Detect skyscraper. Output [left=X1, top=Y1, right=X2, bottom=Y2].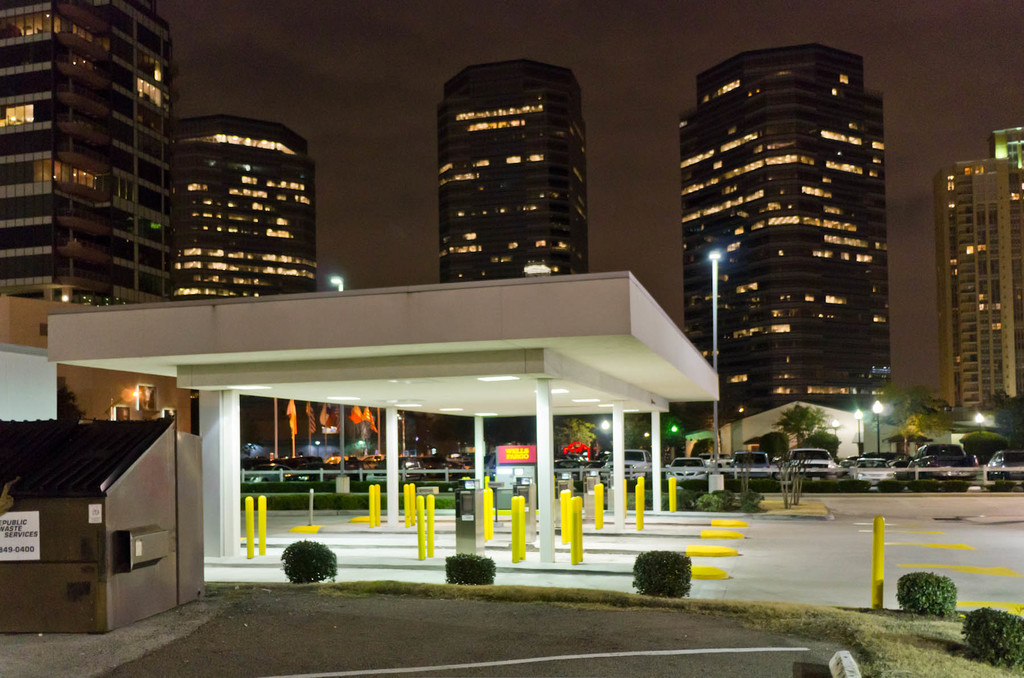
[left=678, top=63, right=904, bottom=453].
